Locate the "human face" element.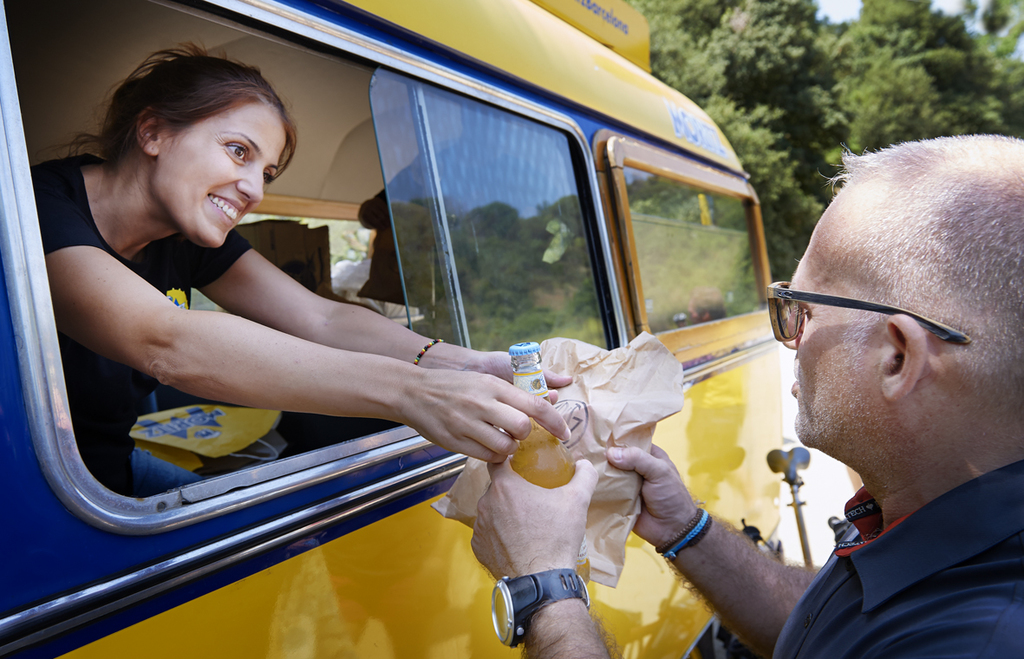
Element bbox: 787 195 884 444.
